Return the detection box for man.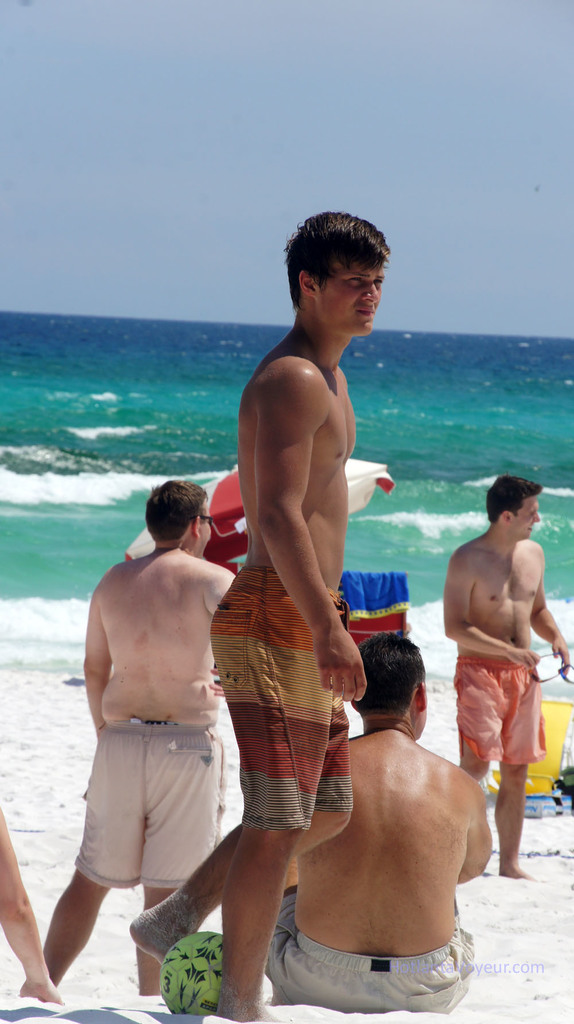
select_region(436, 476, 573, 881).
